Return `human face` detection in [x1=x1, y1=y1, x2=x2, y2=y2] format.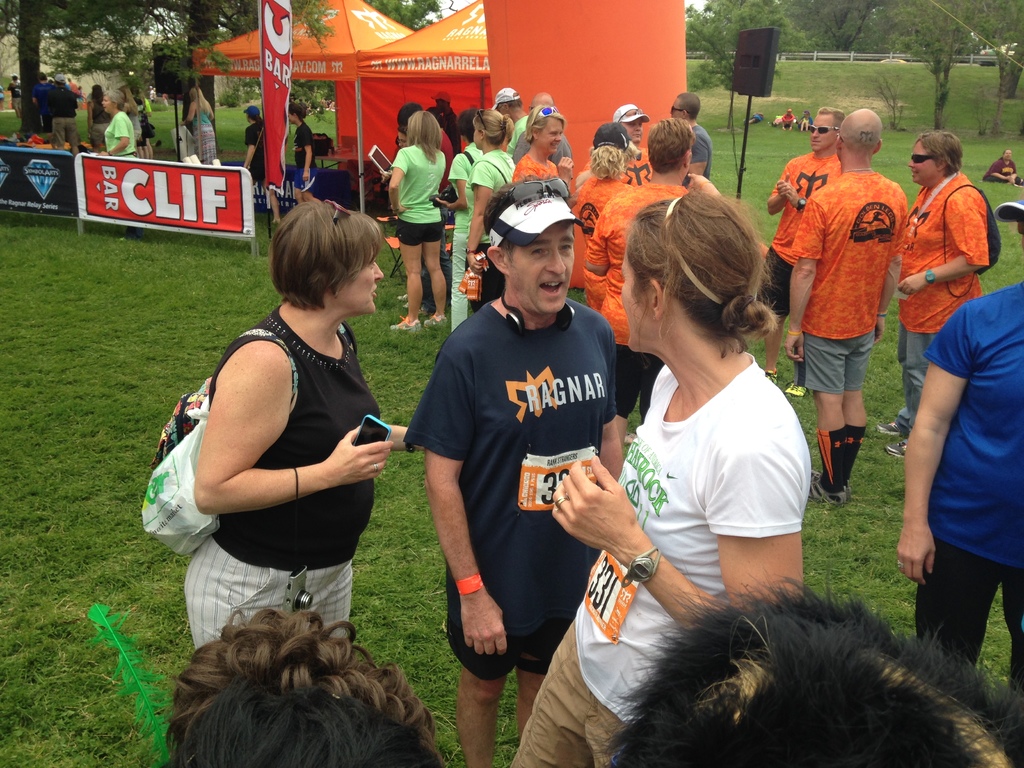
[x1=625, y1=115, x2=641, y2=139].
